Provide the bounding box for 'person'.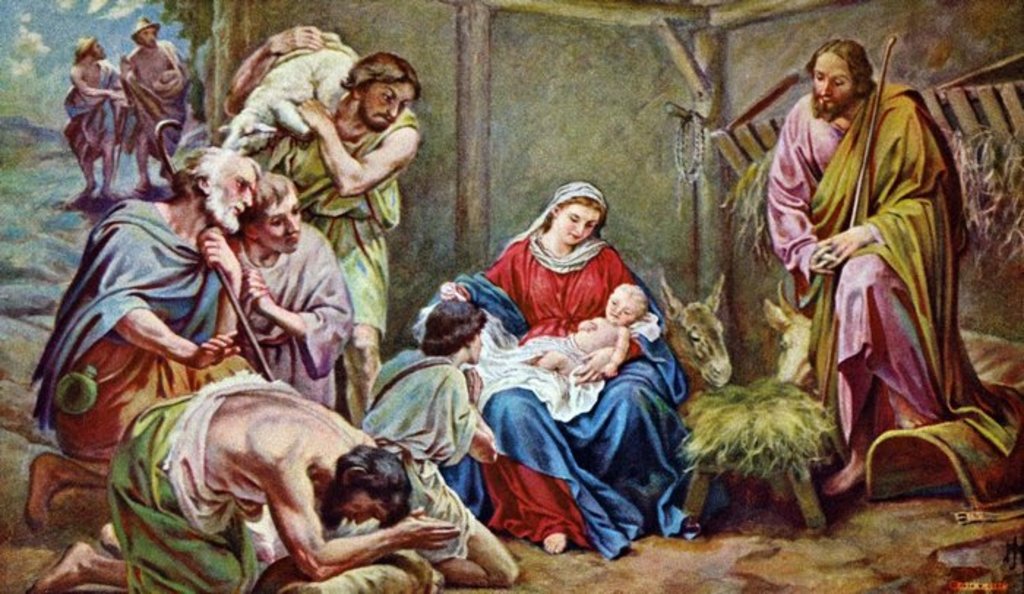
box=[764, 50, 995, 518].
